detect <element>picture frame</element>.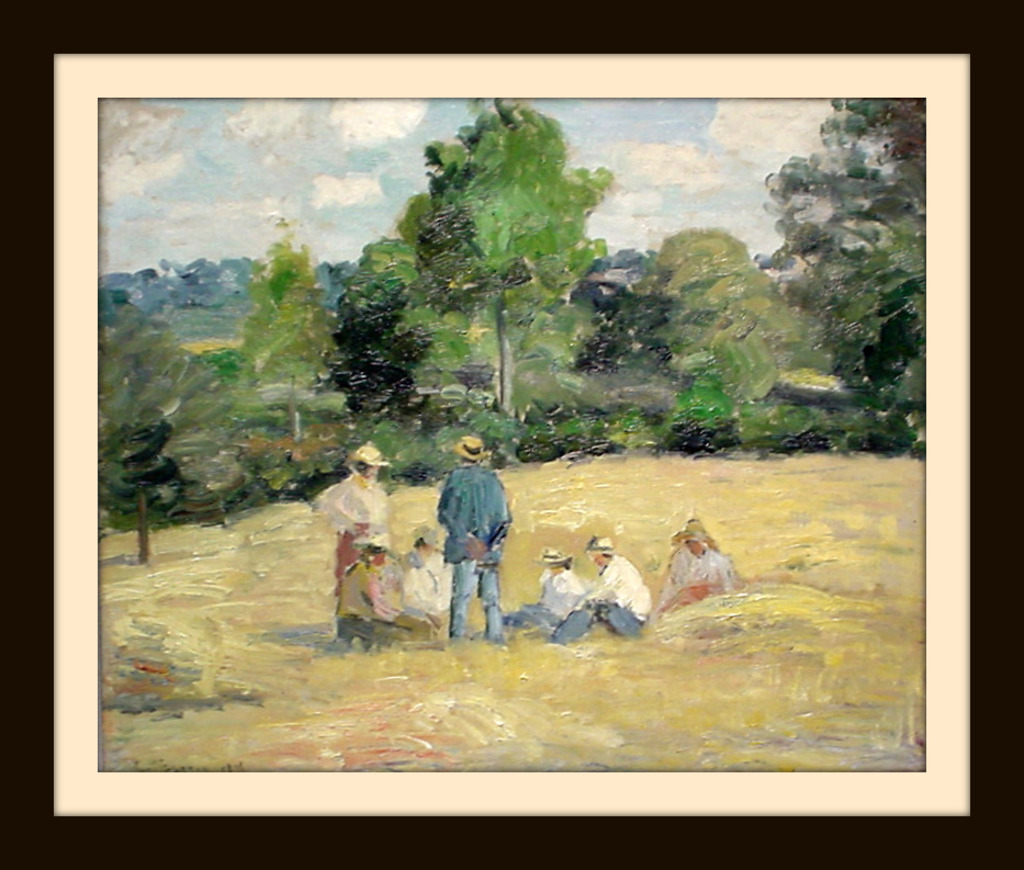
Detected at <region>1, 18, 1008, 835</region>.
